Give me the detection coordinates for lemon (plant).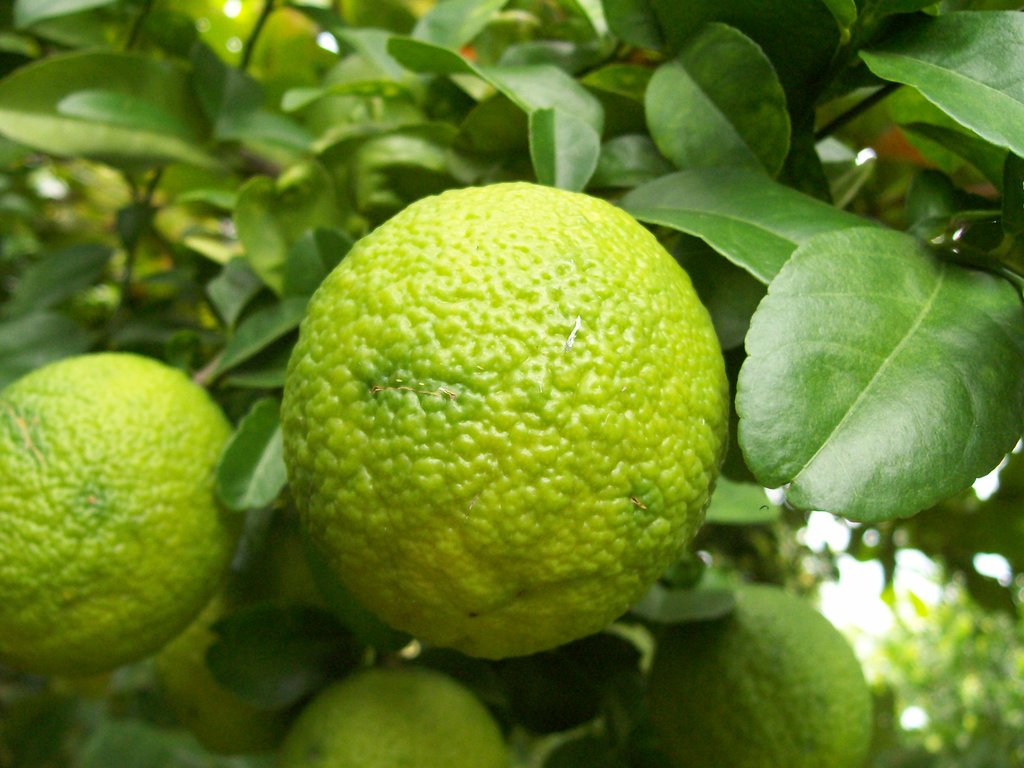
(281,179,733,660).
